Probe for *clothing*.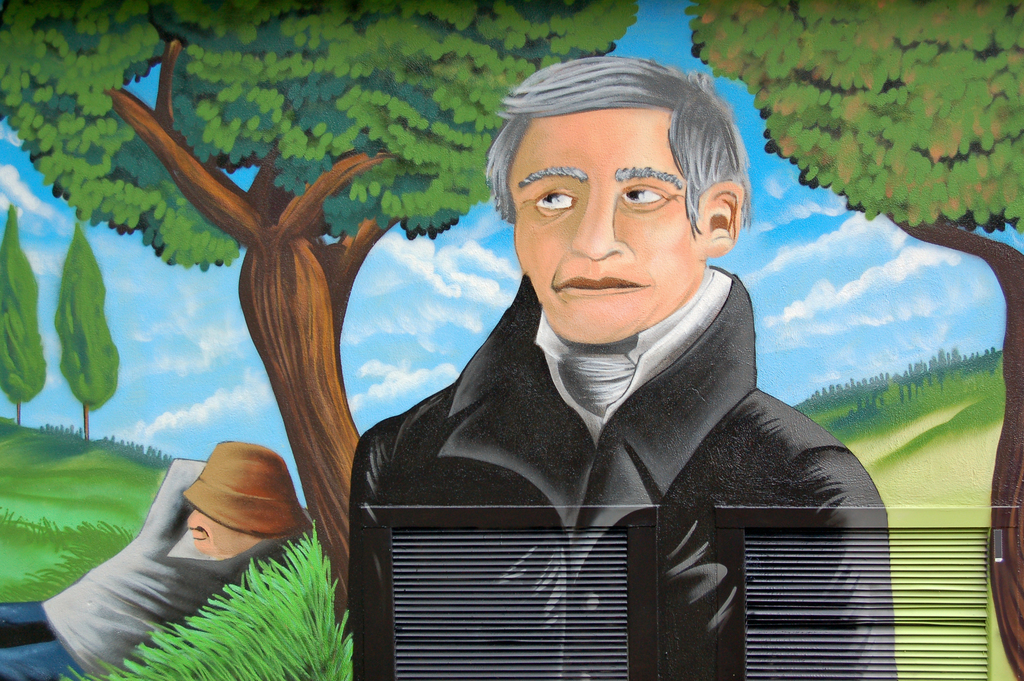
Probe result: <bbox>0, 457, 293, 680</bbox>.
